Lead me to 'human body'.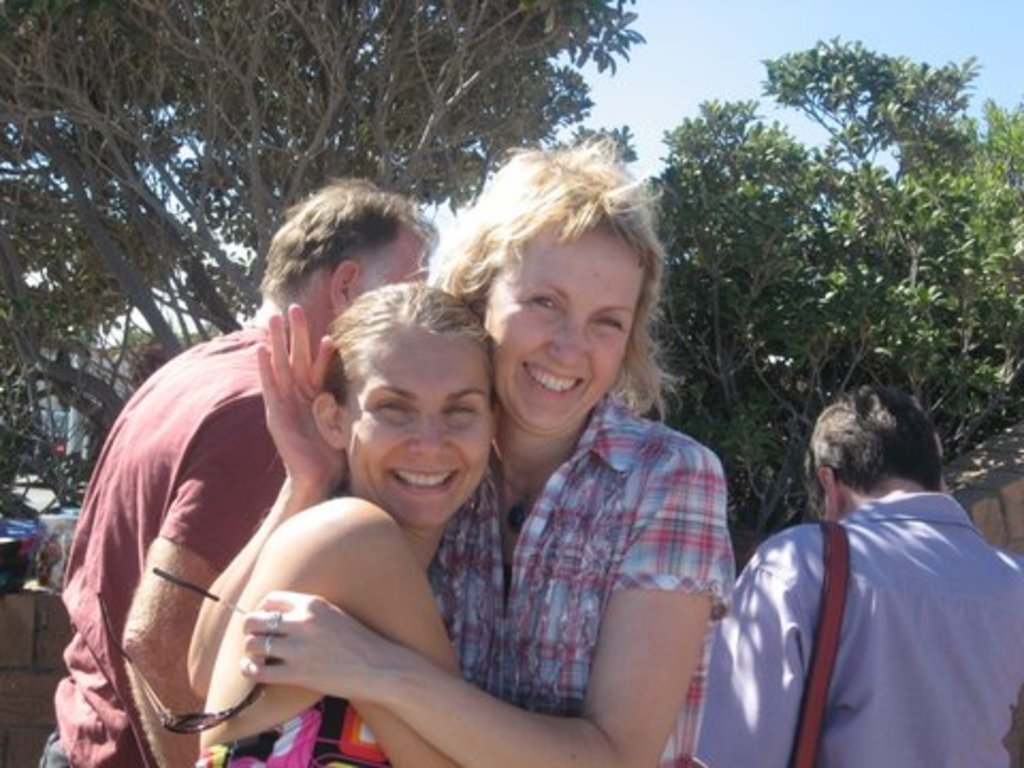
Lead to locate(34, 186, 435, 766).
